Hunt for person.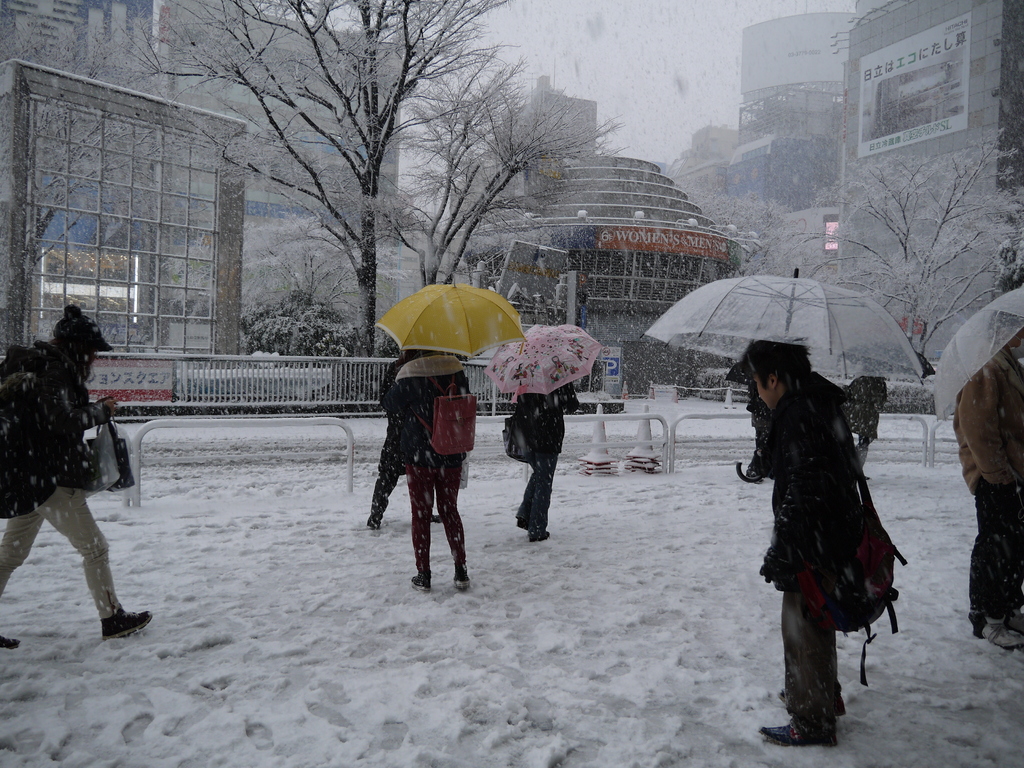
Hunted down at {"left": 0, "top": 296, "right": 151, "bottom": 648}.
